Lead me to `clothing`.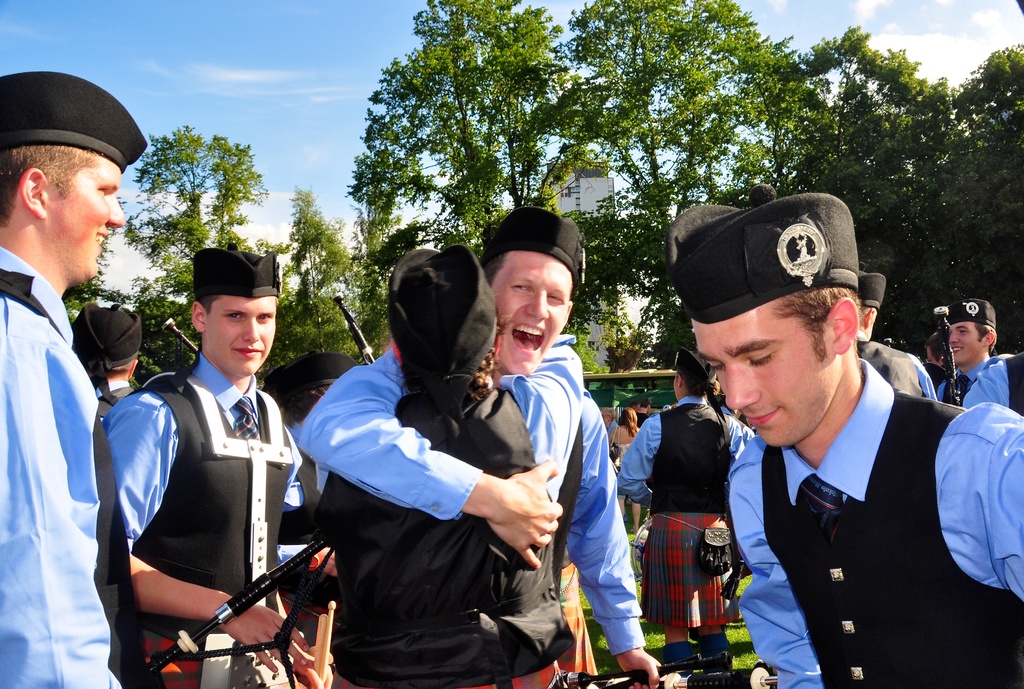
Lead to bbox(104, 332, 299, 648).
